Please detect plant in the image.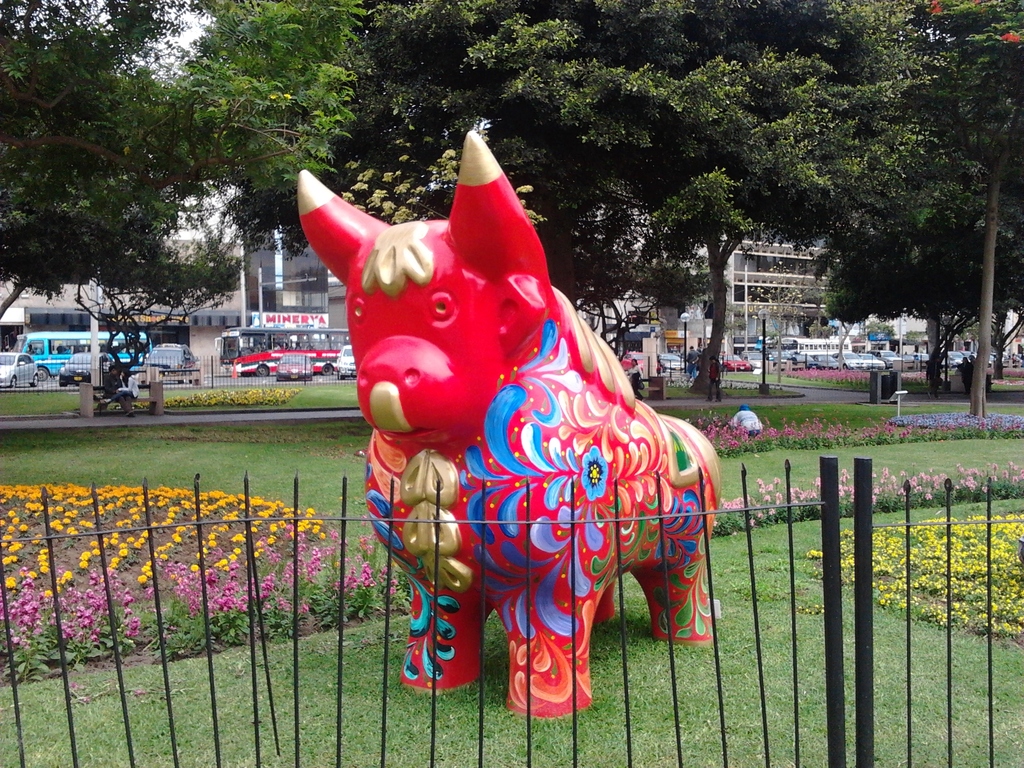
select_region(804, 541, 823, 561).
